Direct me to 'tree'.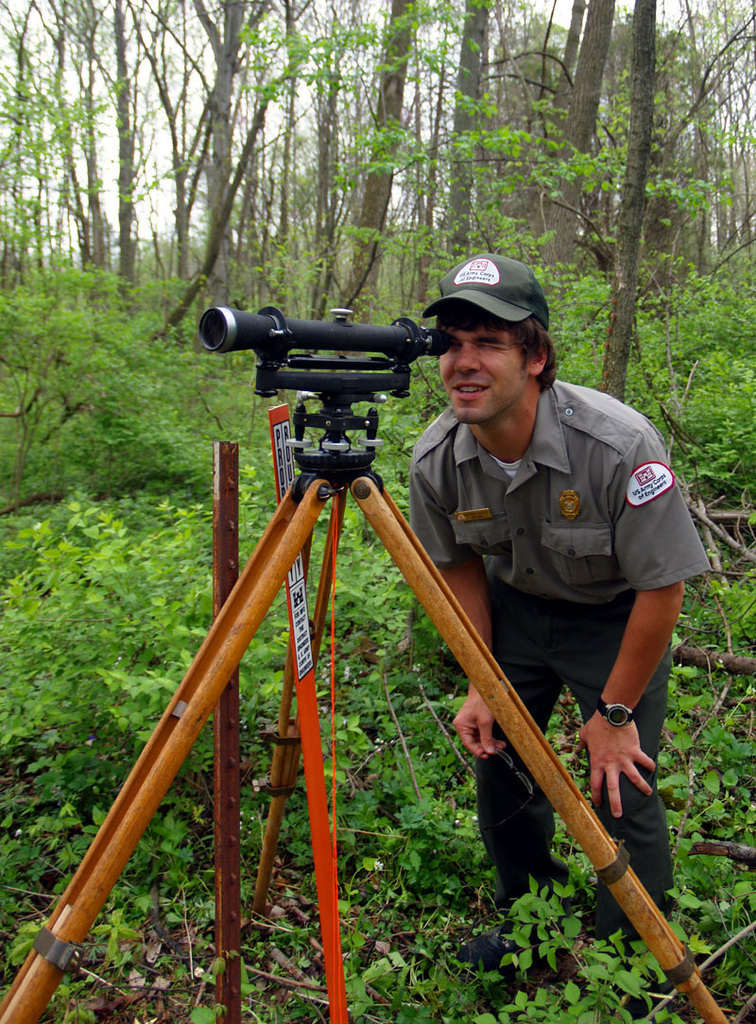
Direction: [left=609, top=6, right=665, bottom=396].
